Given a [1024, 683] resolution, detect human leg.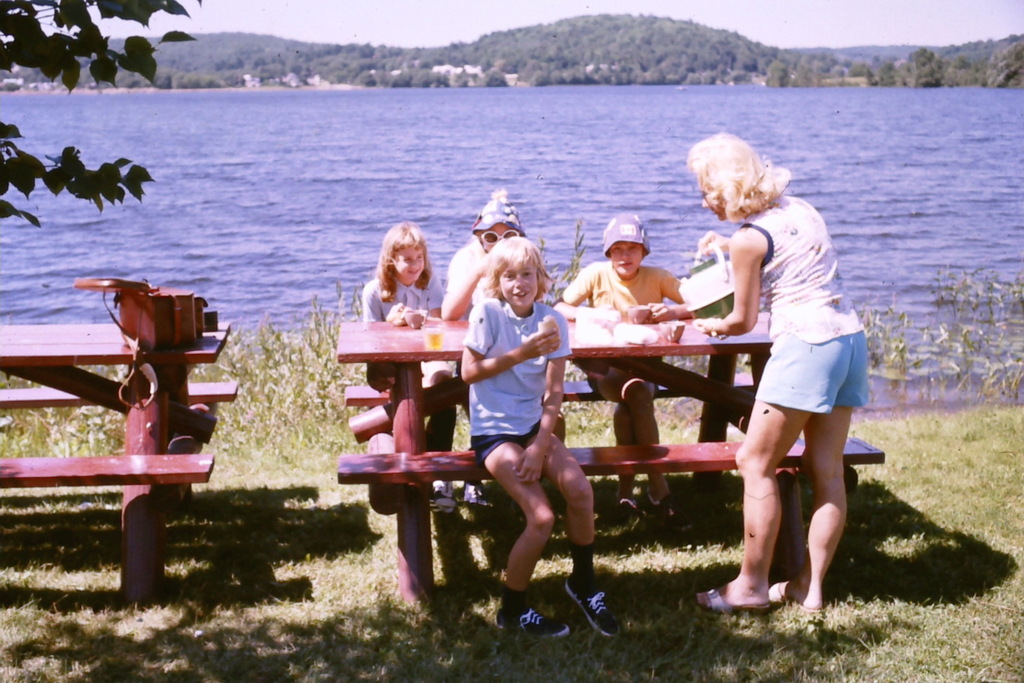
(x1=615, y1=403, x2=639, y2=486).
